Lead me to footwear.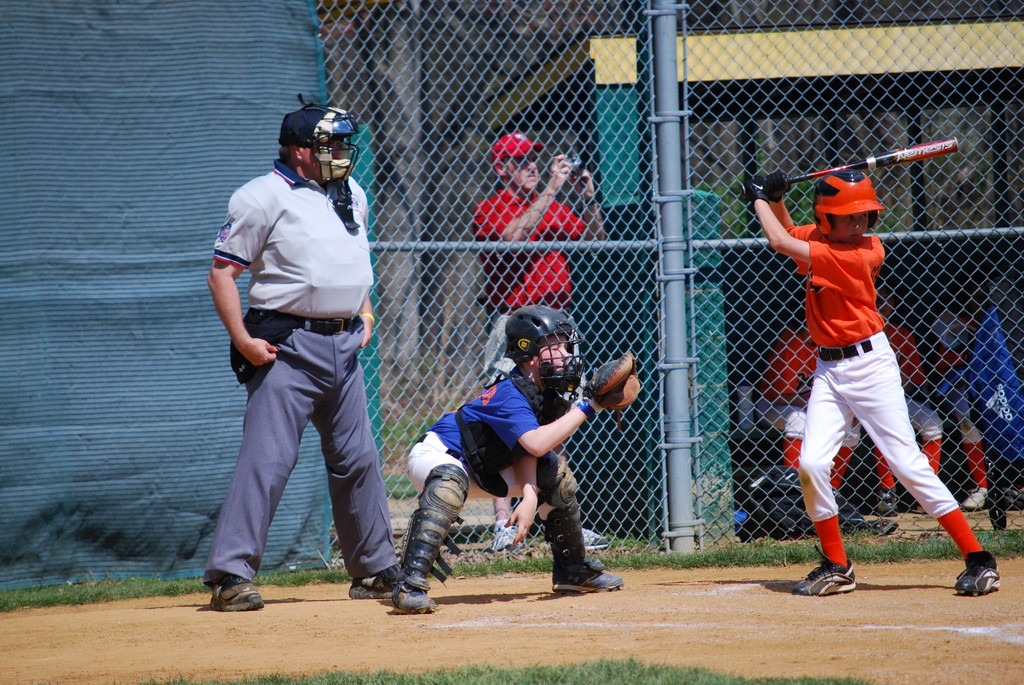
Lead to 345 561 405 595.
